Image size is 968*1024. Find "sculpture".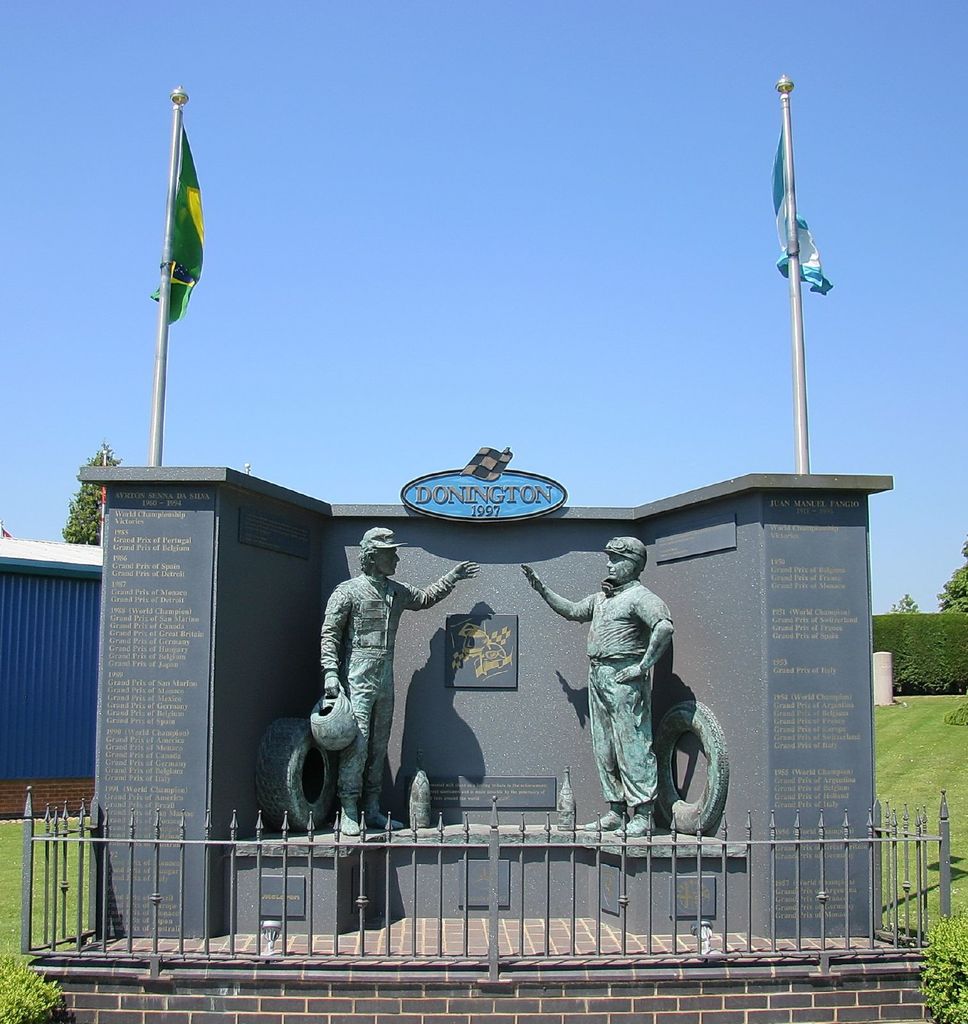
box=[253, 719, 334, 834].
